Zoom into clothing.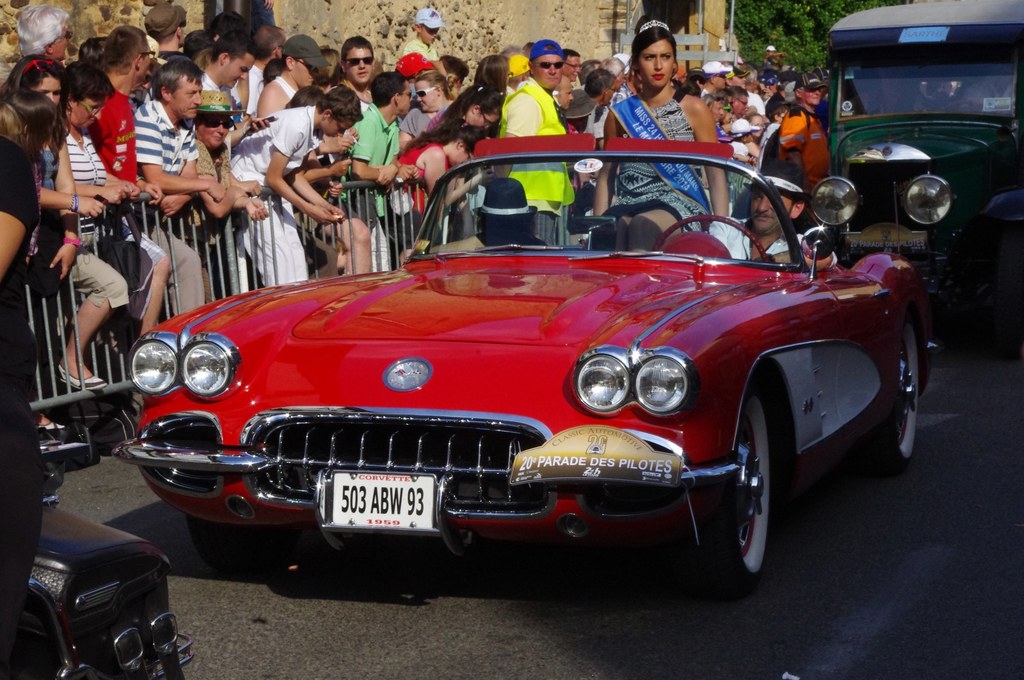
Zoom target: (203,72,234,132).
